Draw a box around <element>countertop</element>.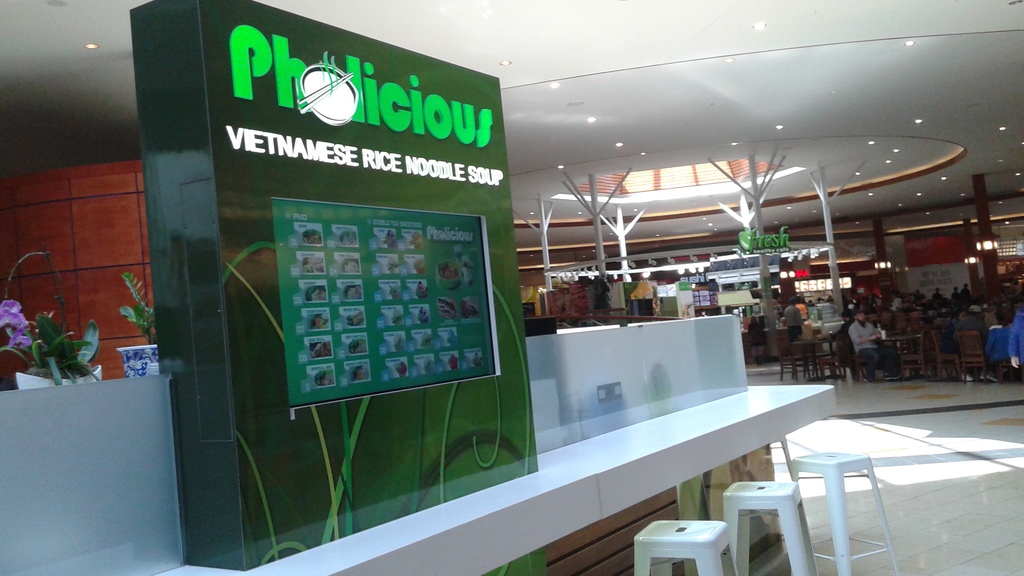
x1=872 y1=331 x2=925 y2=343.
